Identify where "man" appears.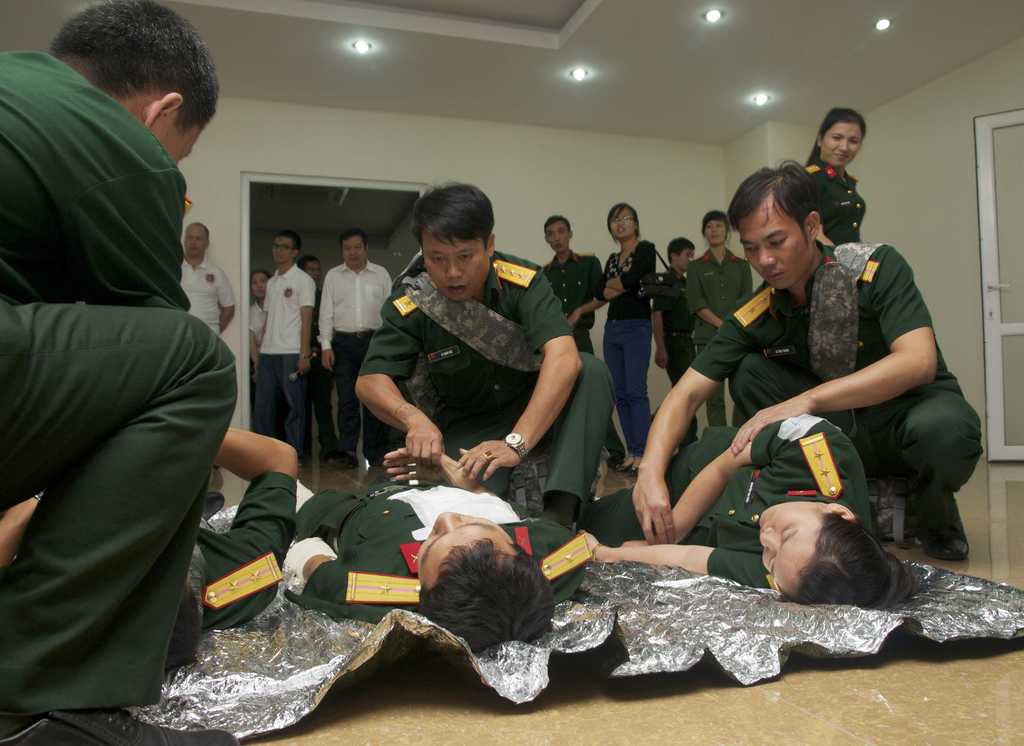
Appears at 17 0 271 733.
